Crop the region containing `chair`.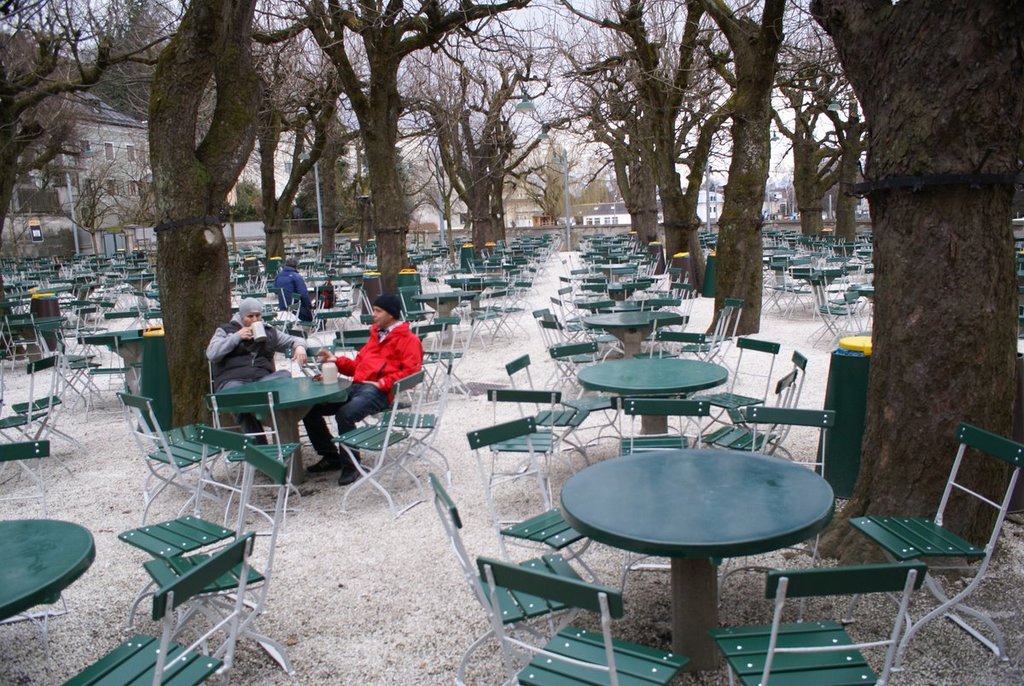
Crop region: region(619, 401, 705, 596).
